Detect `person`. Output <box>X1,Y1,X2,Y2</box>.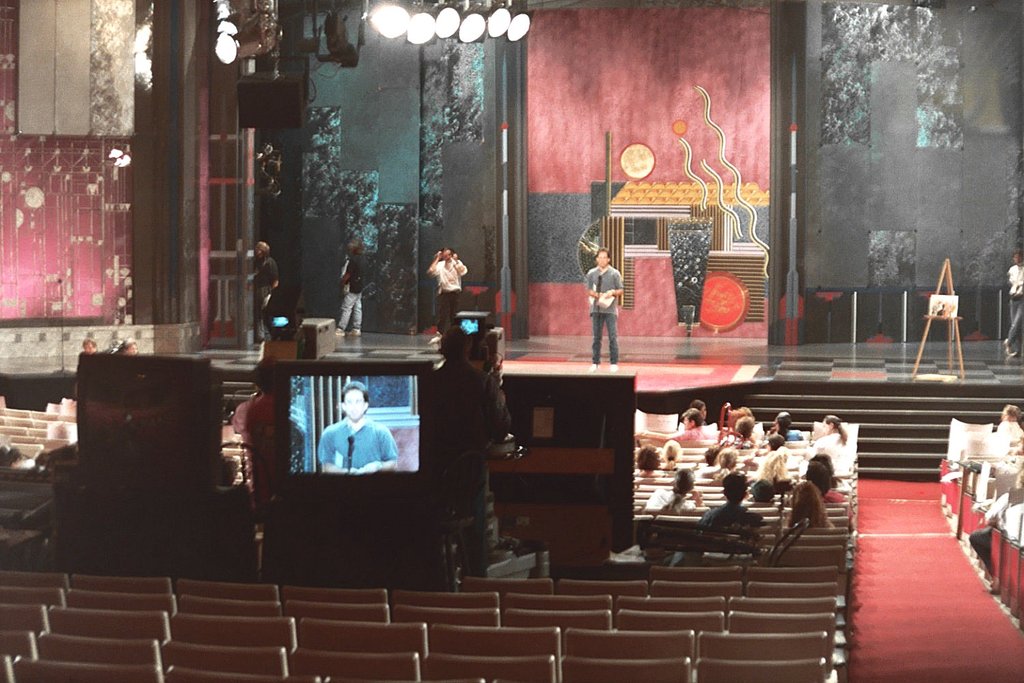
<box>427,247,467,334</box>.
